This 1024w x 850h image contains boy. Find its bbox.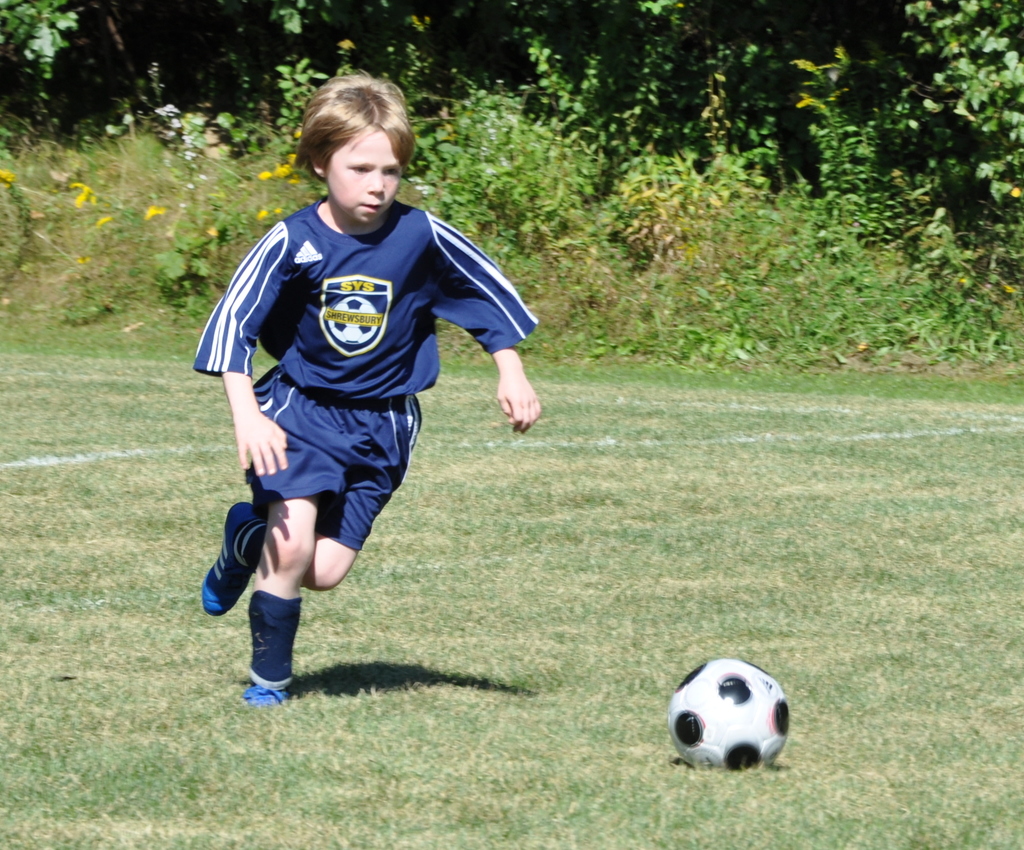
rect(191, 65, 534, 708).
